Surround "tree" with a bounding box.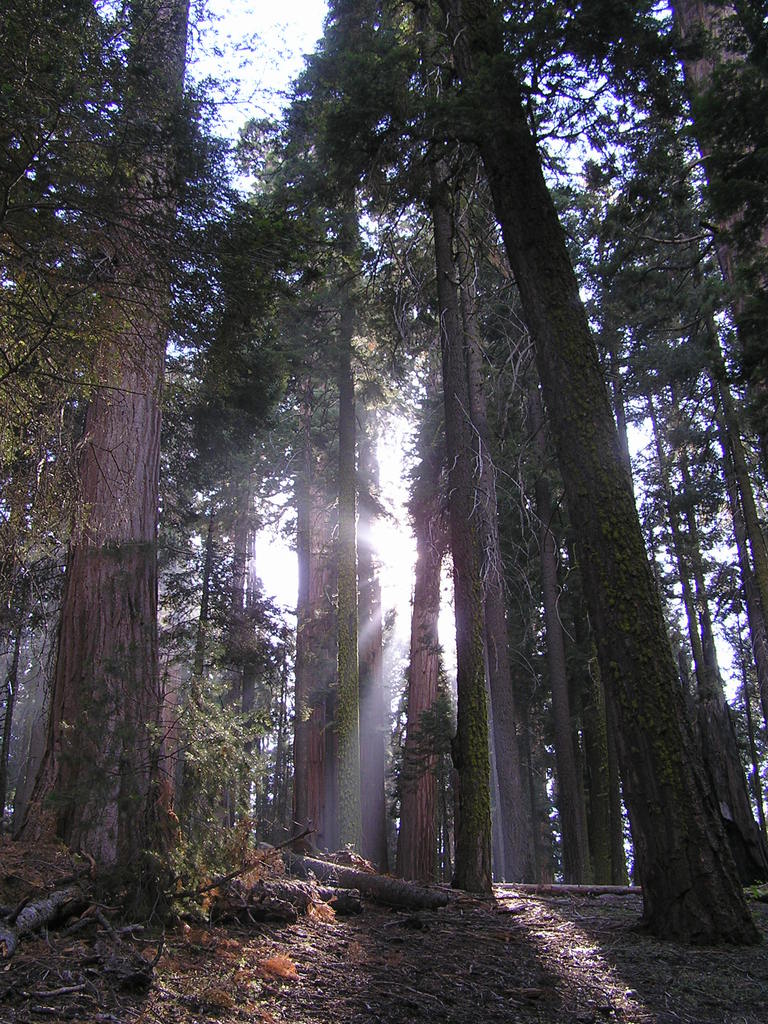
26, 75, 234, 873.
